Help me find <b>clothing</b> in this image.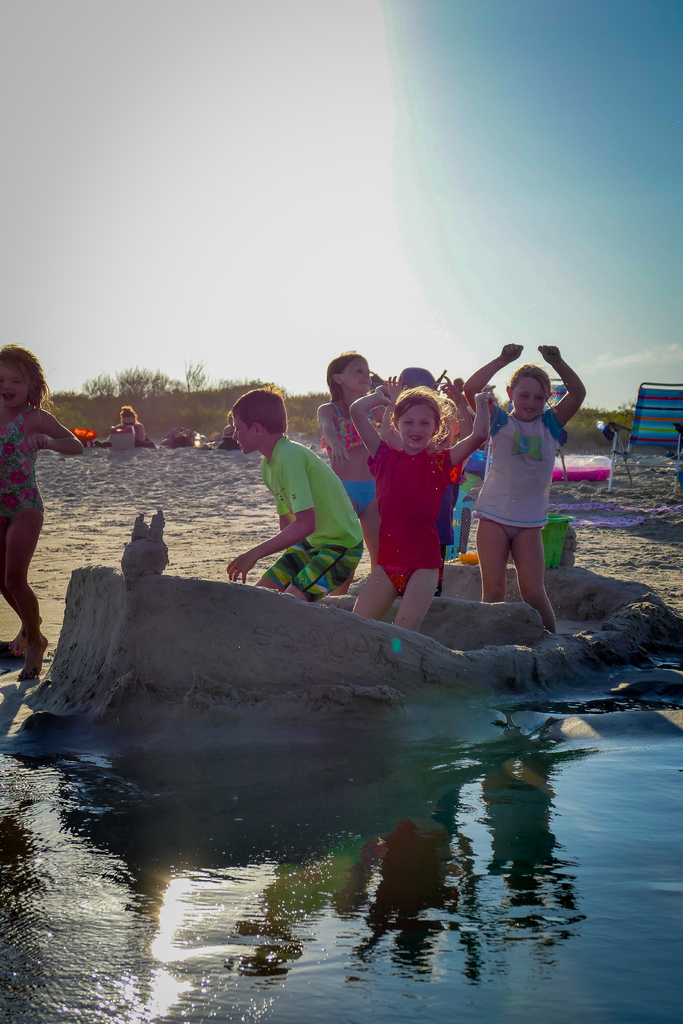
Found it: <region>374, 406, 472, 593</region>.
